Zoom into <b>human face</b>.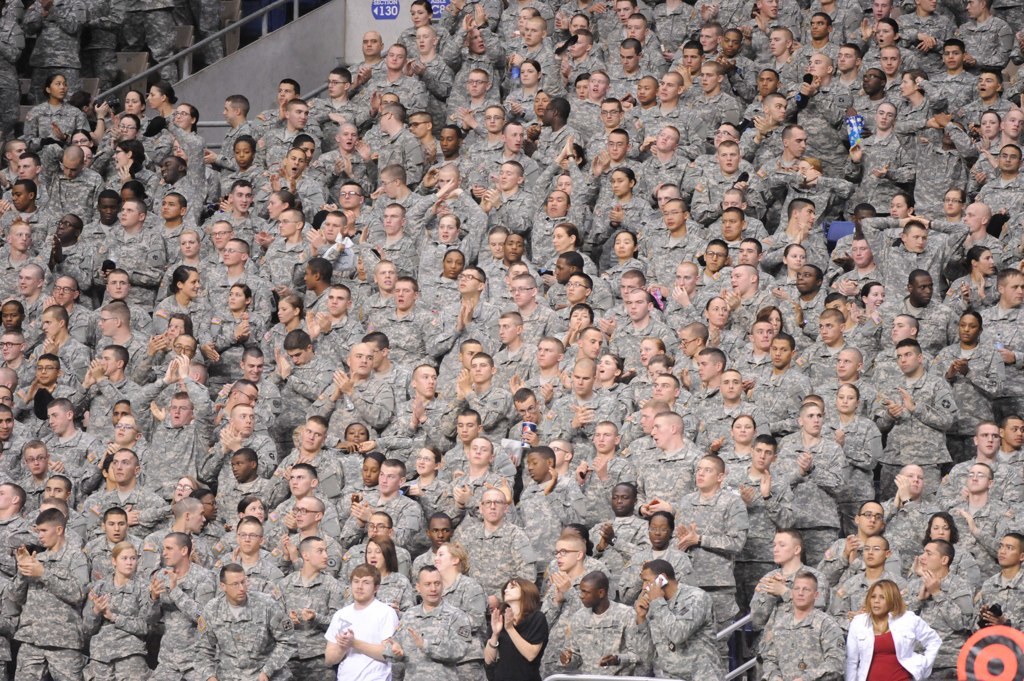
Zoom target: (41, 474, 68, 505).
